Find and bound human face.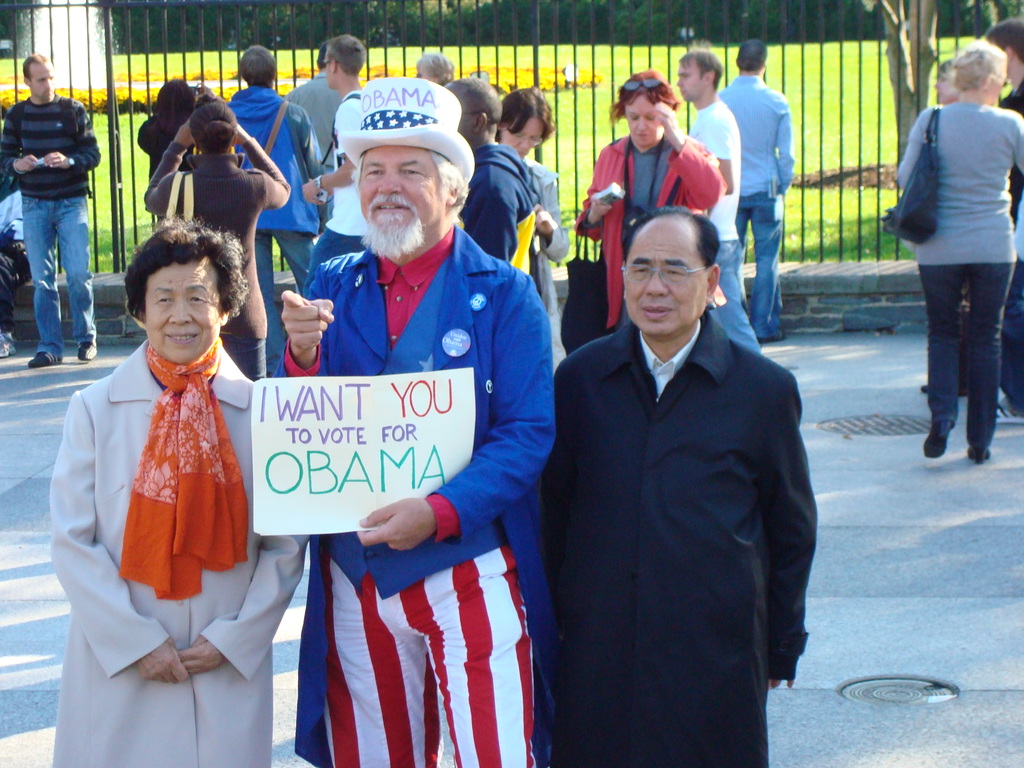
Bound: 628 93 660 146.
